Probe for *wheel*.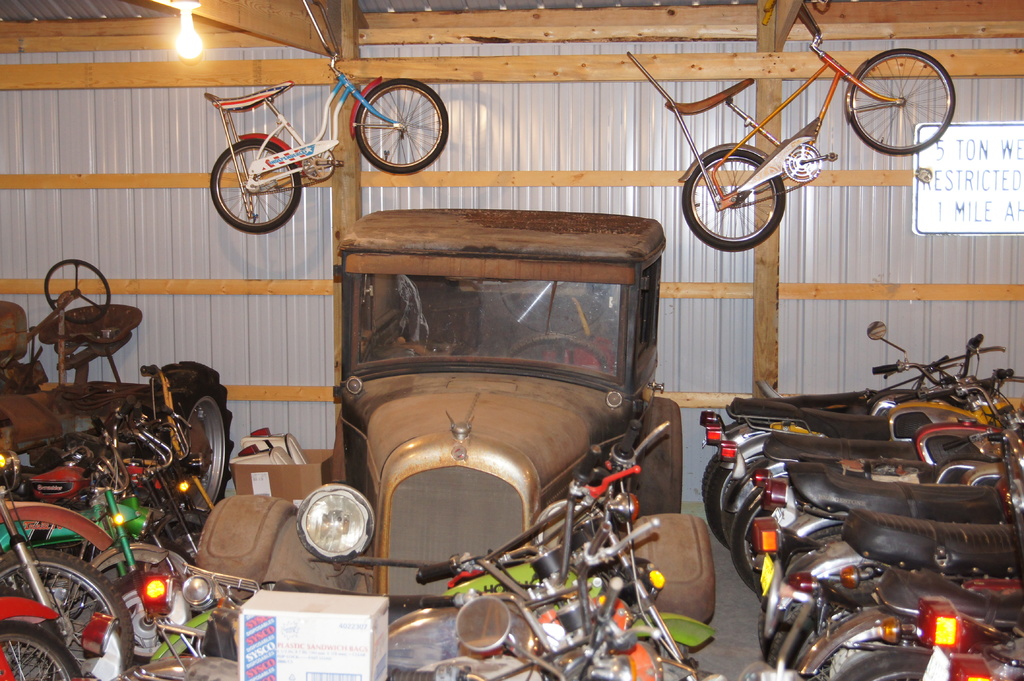
Probe result: left=703, top=465, right=731, bottom=555.
